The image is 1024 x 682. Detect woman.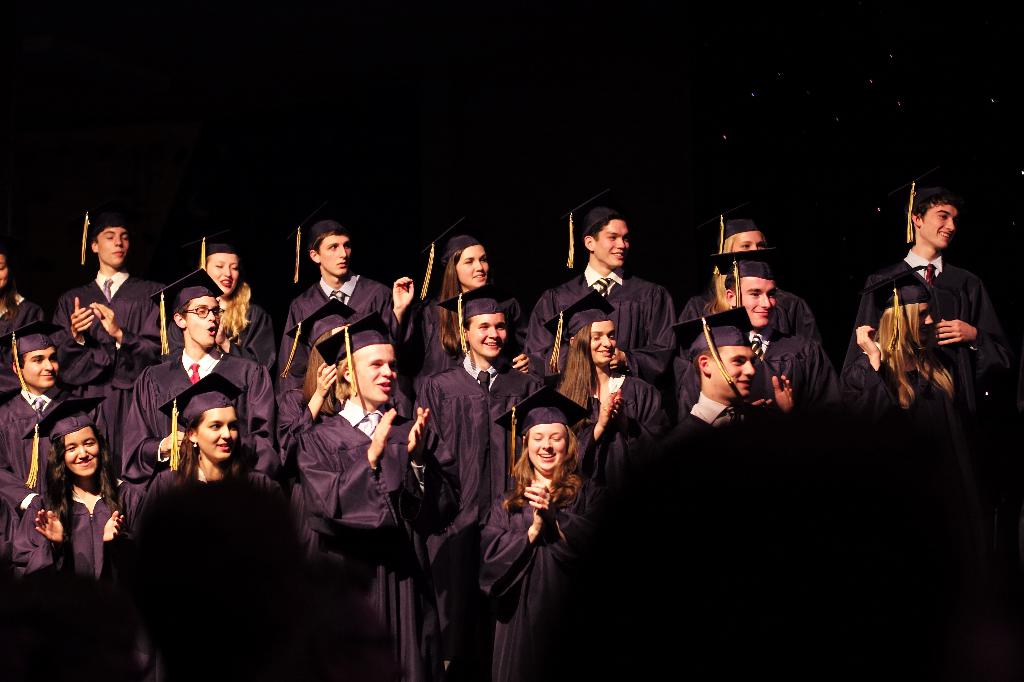
Detection: <bbox>143, 376, 284, 681</bbox>.
